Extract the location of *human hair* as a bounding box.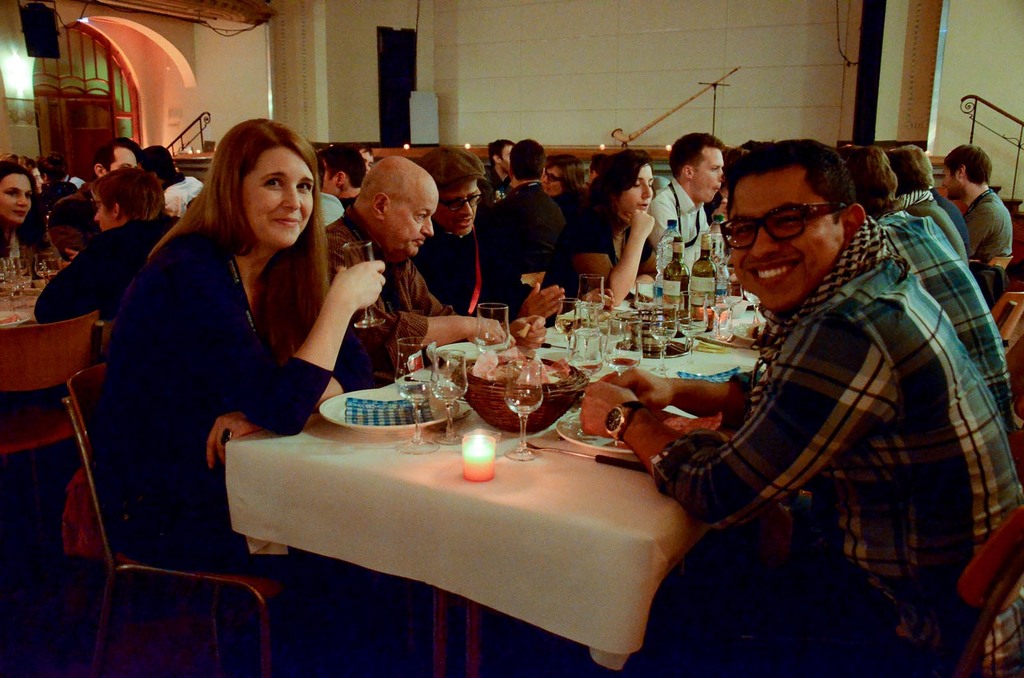
(left=590, top=149, right=648, bottom=212).
